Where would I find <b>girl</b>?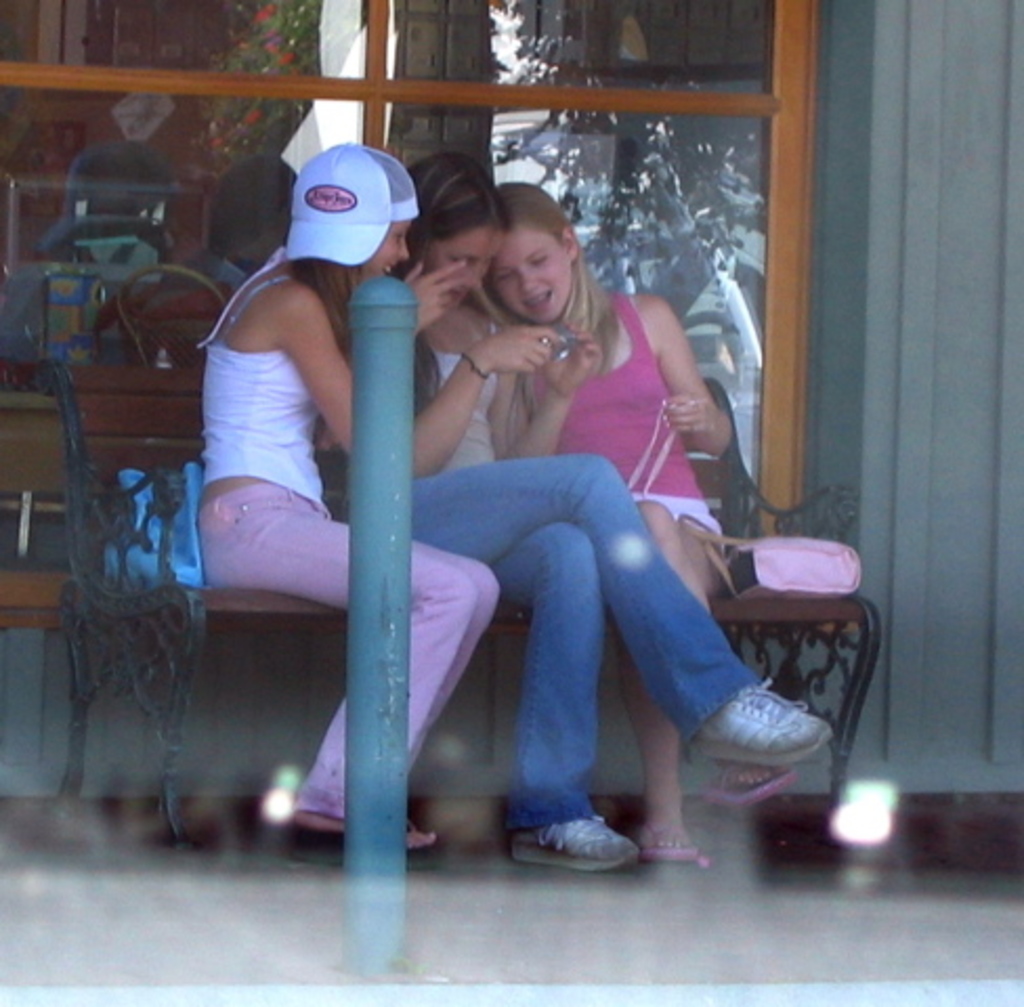
At 474,183,799,864.
